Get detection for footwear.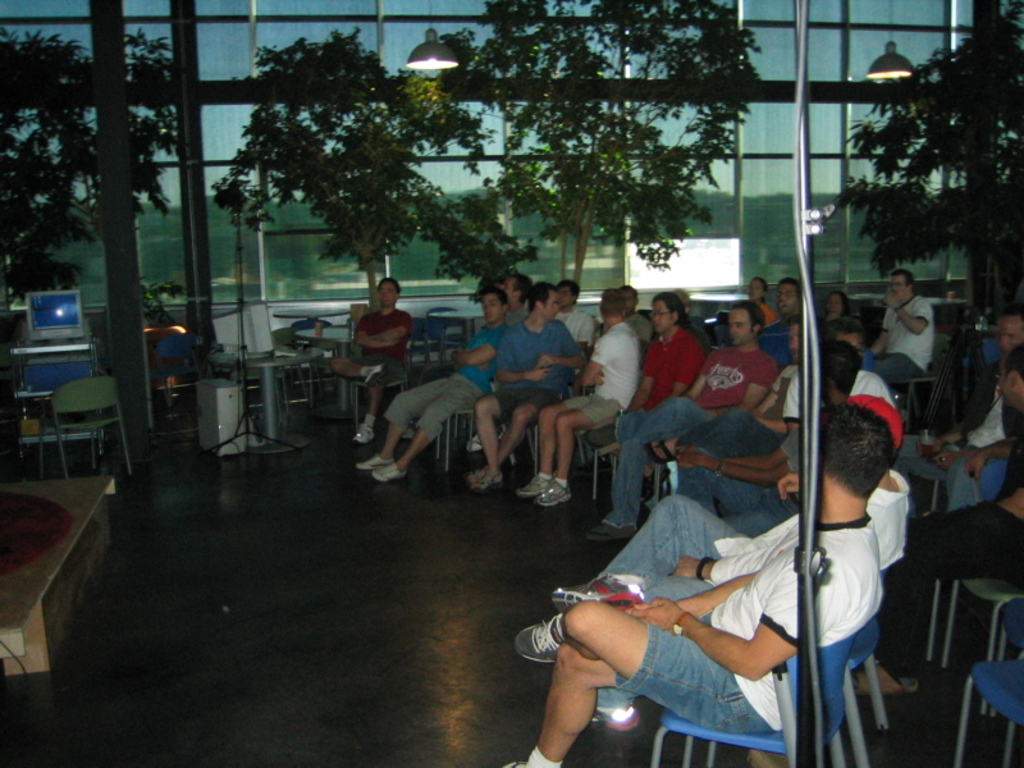
Detection: (x1=493, y1=764, x2=529, y2=767).
